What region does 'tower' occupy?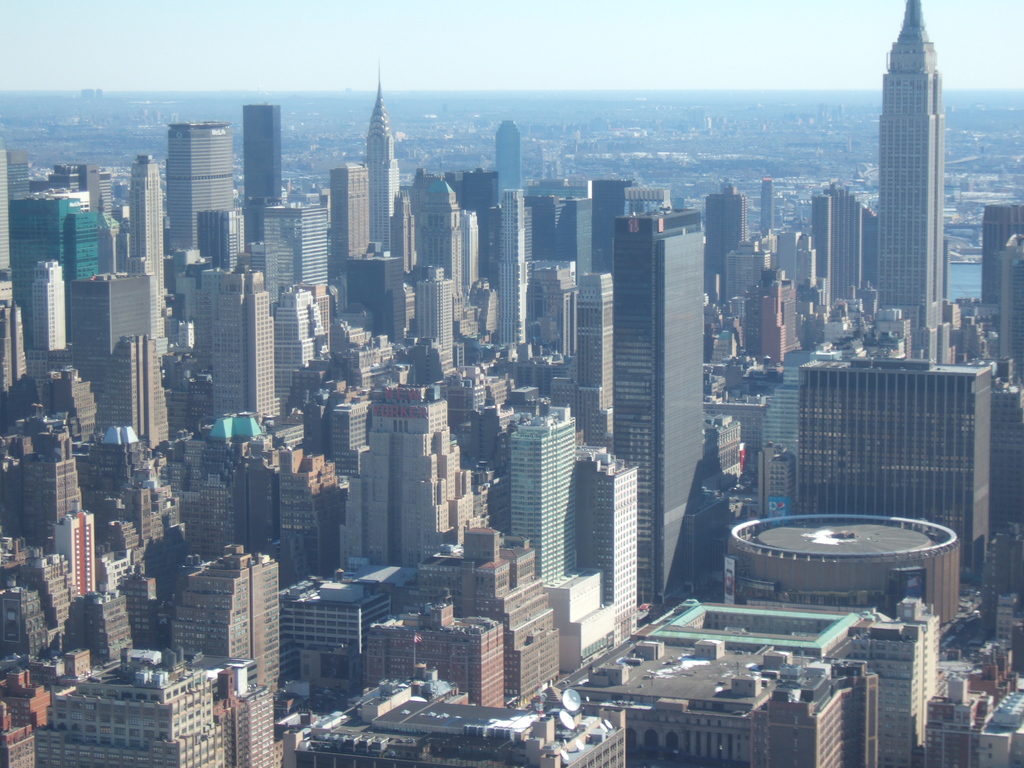
left=999, top=239, right=1023, bottom=368.
